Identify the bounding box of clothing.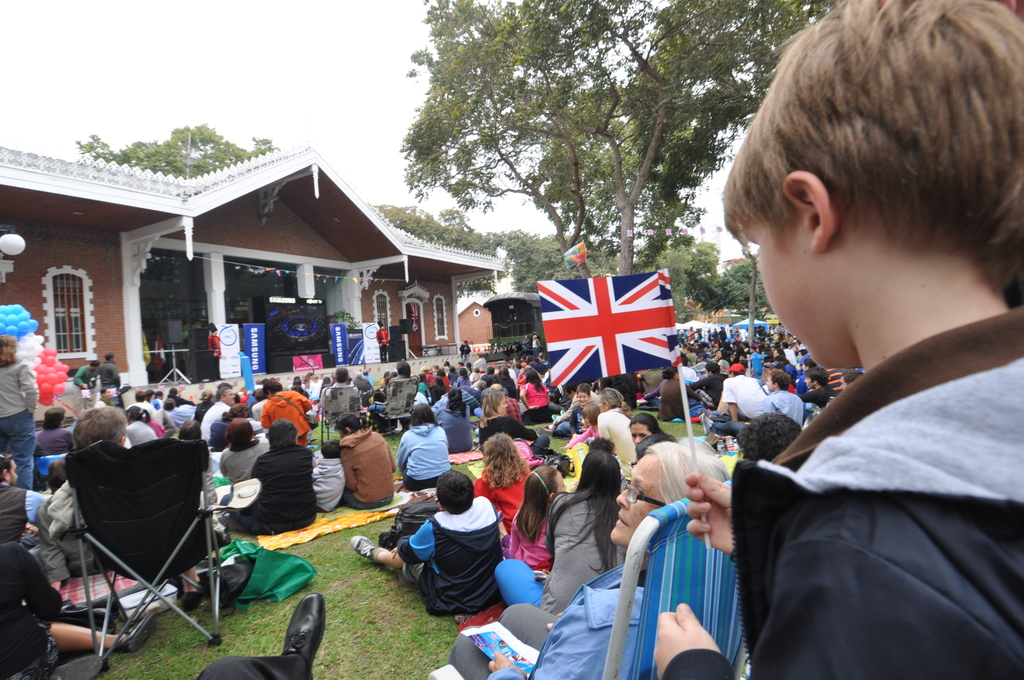
218, 443, 320, 537.
